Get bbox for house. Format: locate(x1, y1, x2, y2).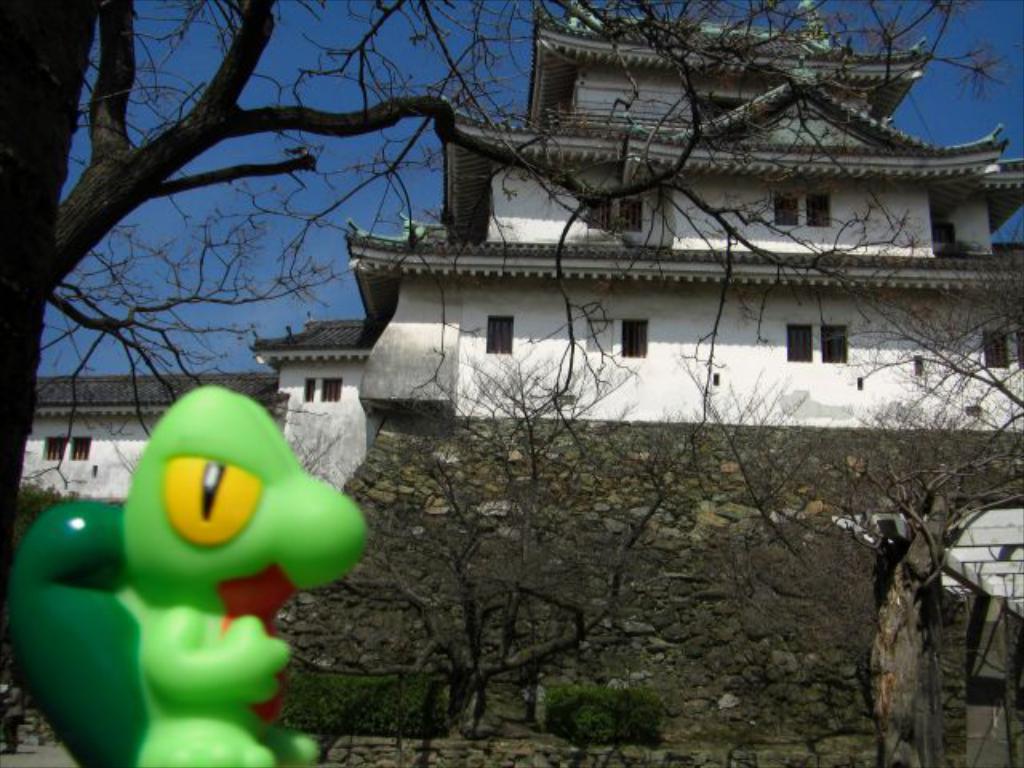
locate(18, 0, 1022, 506).
